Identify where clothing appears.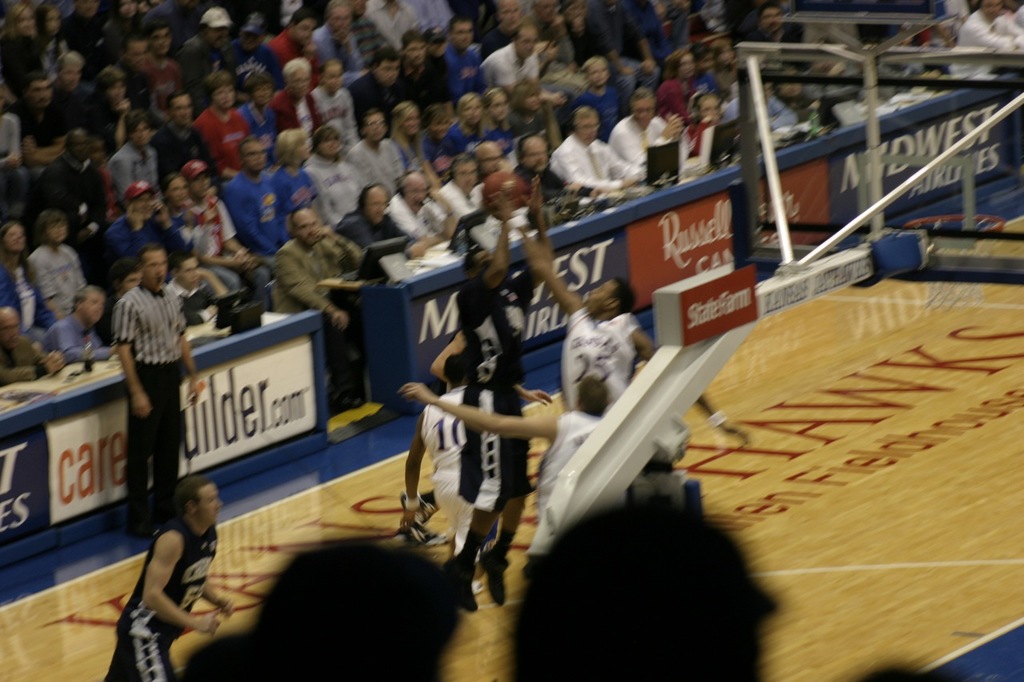
Appears at {"left": 222, "top": 94, "right": 309, "bottom": 155}.
